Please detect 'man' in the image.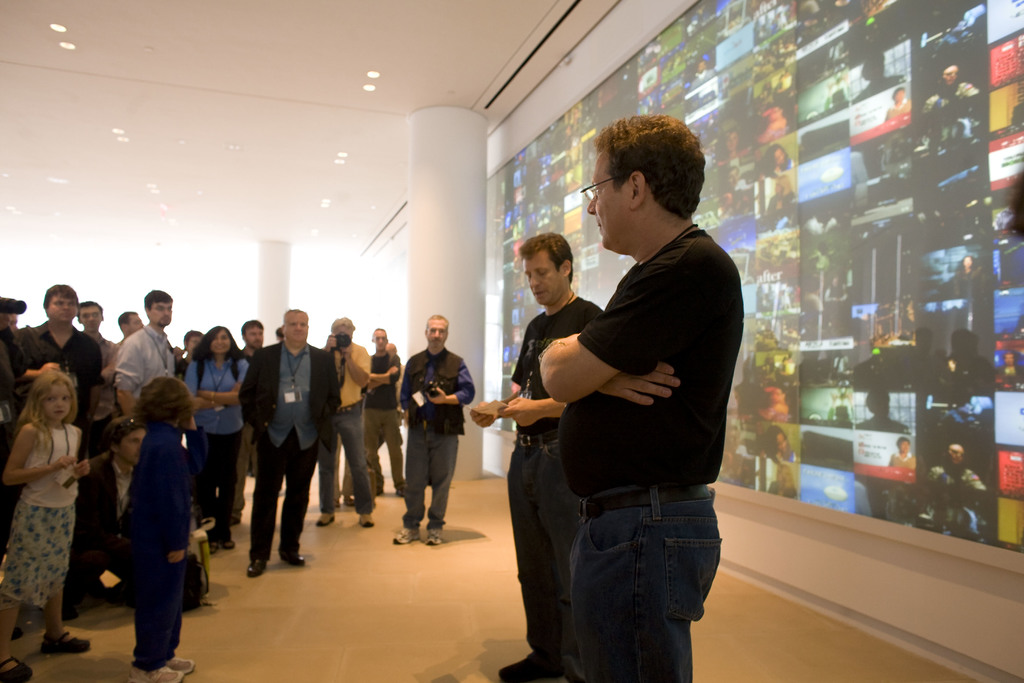
(x1=511, y1=127, x2=753, y2=653).
